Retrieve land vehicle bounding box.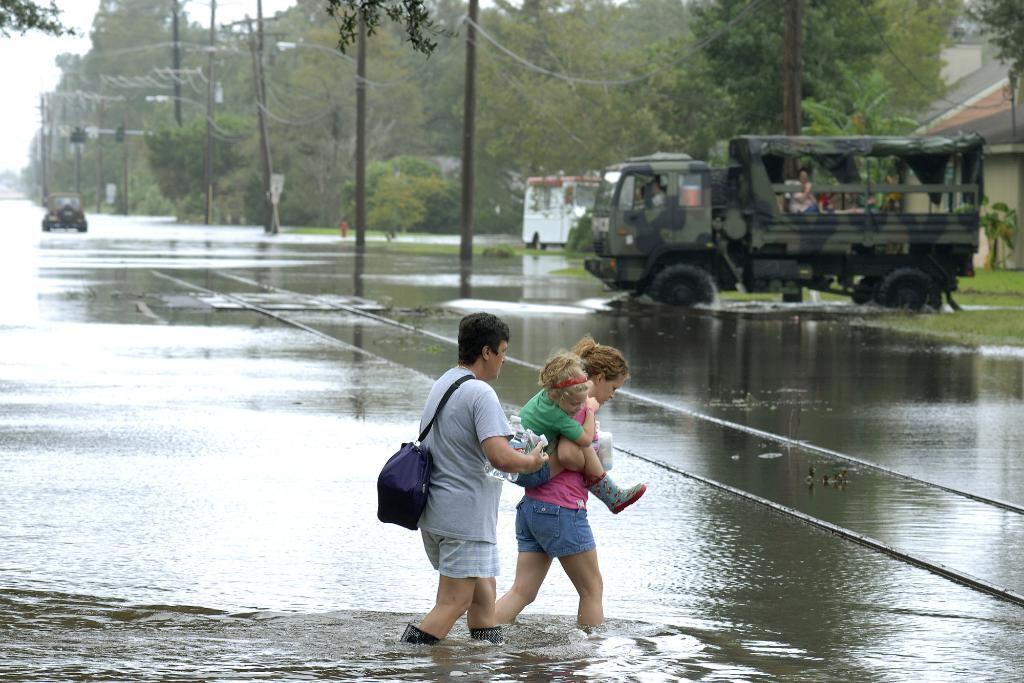
Bounding box: (left=41, top=189, right=90, bottom=231).
